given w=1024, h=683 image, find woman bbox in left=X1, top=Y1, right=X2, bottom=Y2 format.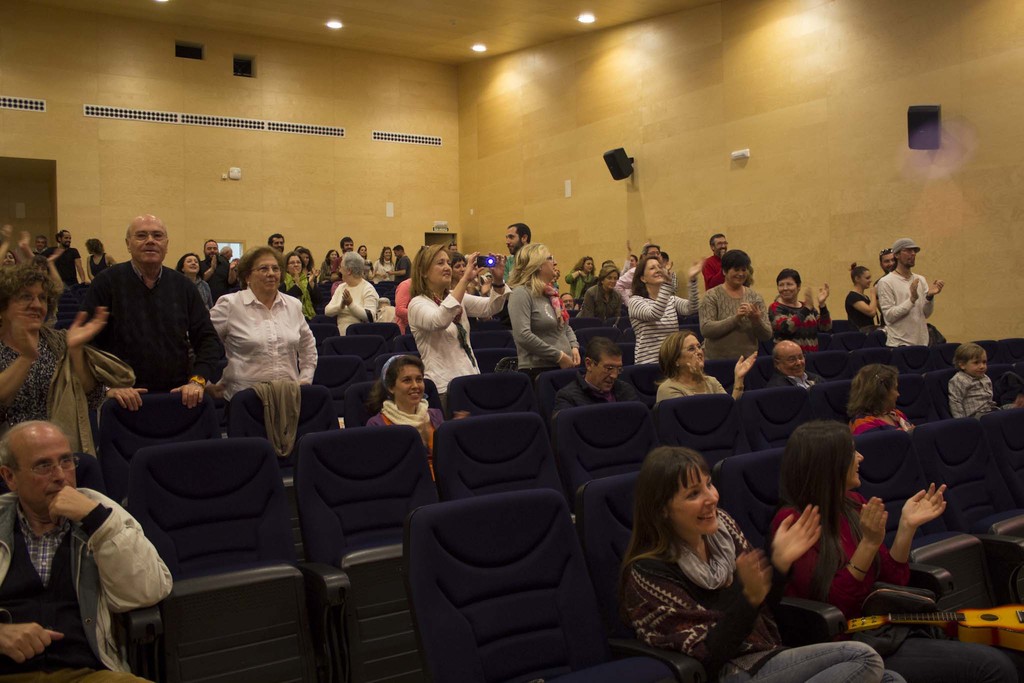
left=569, top=252, right=593, bottom=309.
